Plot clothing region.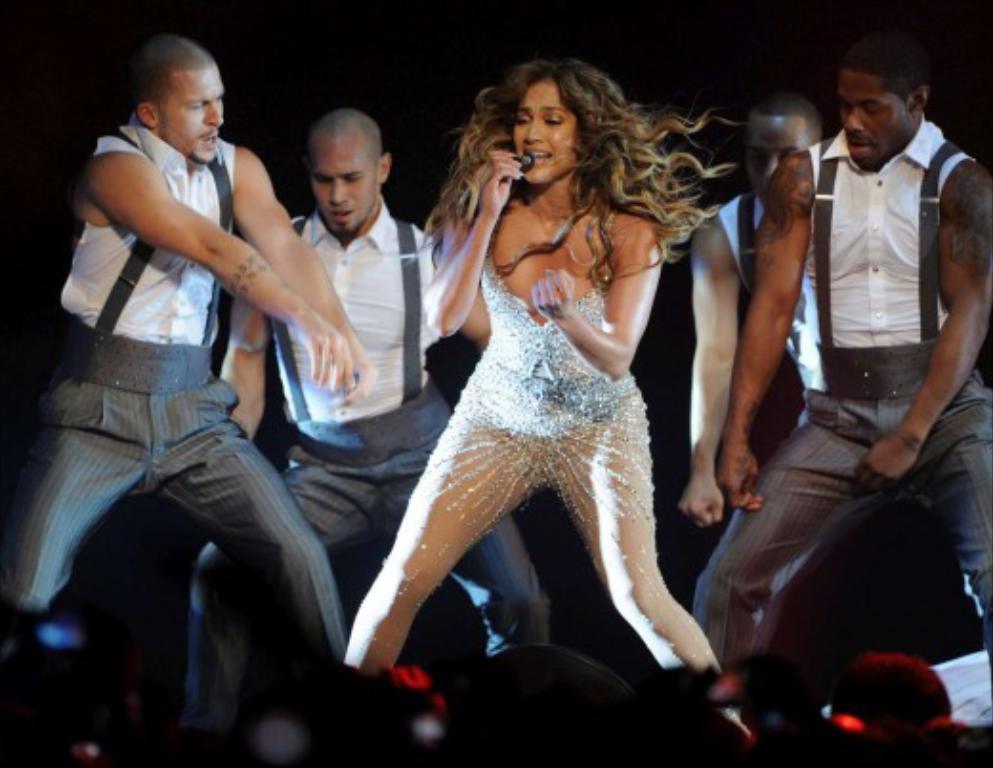
Plotted at bbox(718, 183, 836, 395).
